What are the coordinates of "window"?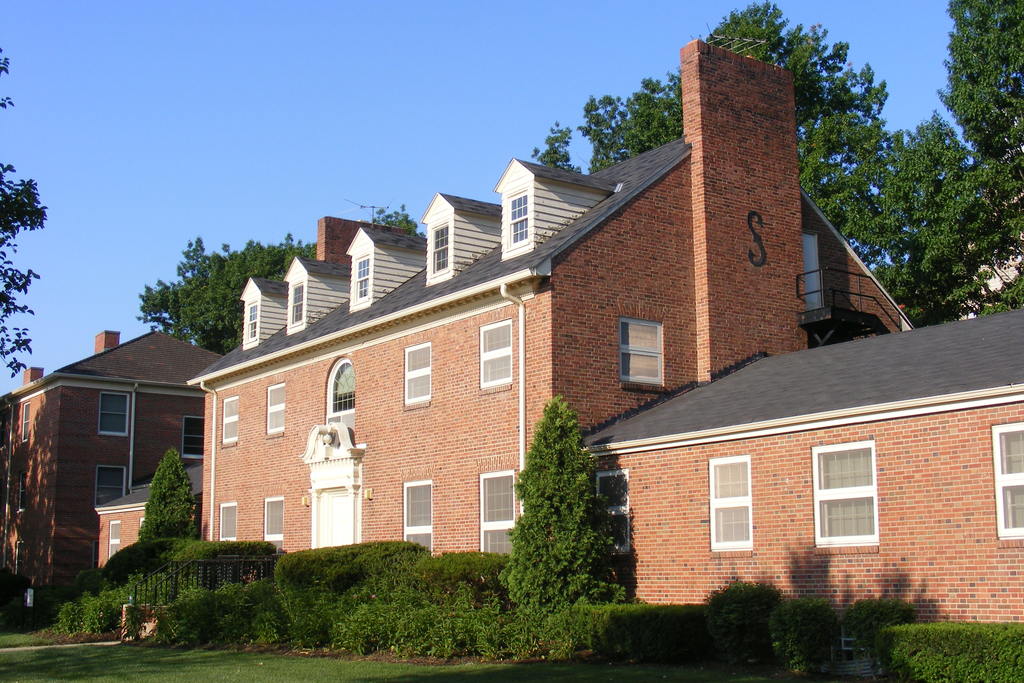
bbox(245, 298, 258, 356).
